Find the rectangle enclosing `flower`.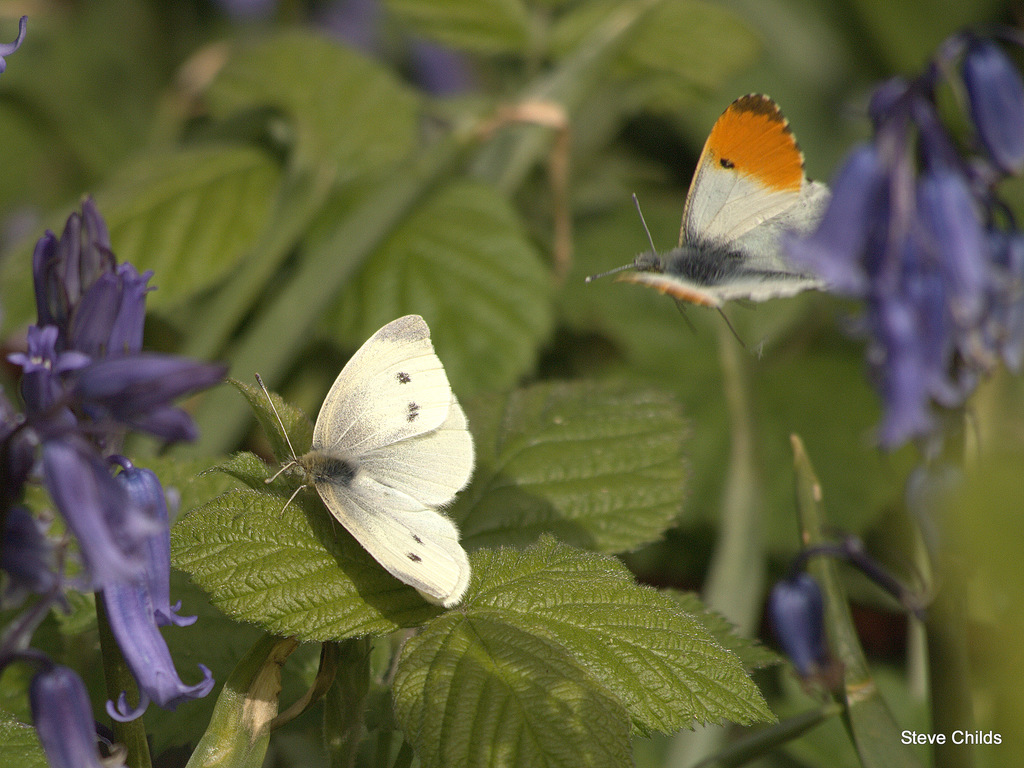
box(846, 268, 990, 452).
